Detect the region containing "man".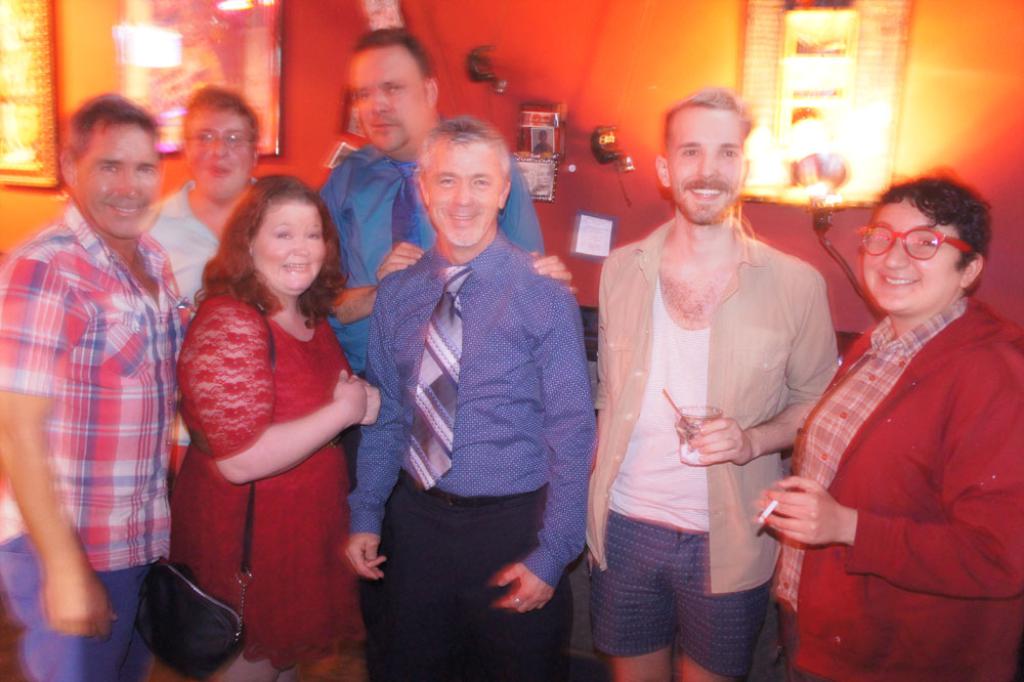
589/83/852/676.
